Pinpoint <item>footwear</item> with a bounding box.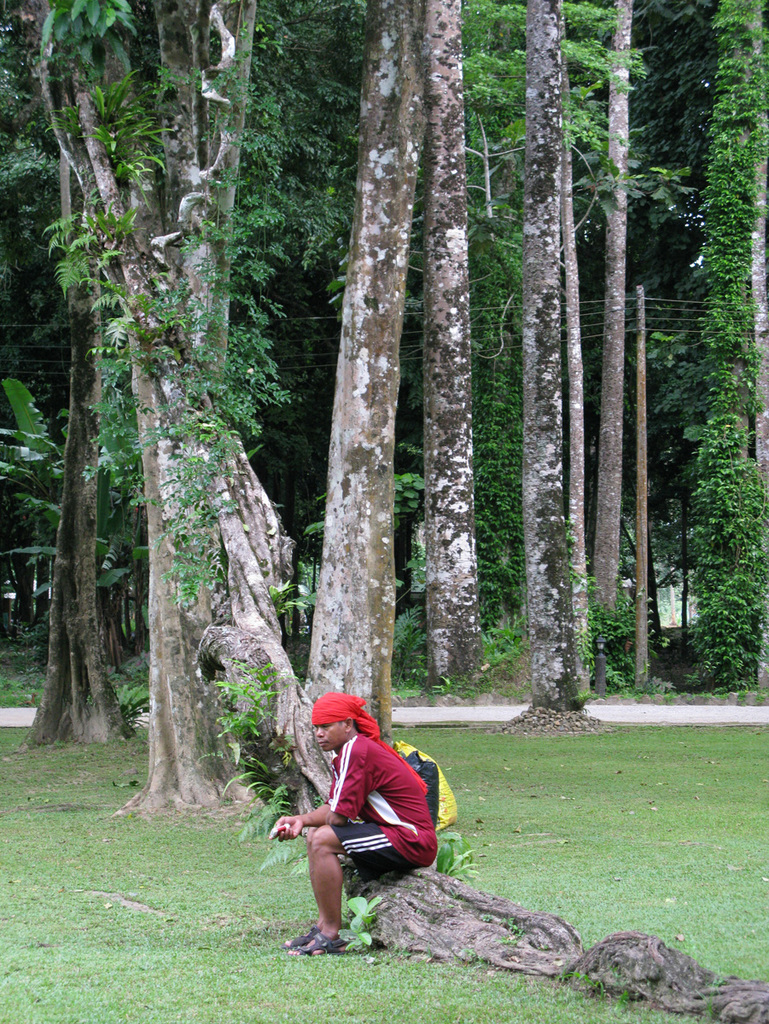
(286, 928, 347, 957).
